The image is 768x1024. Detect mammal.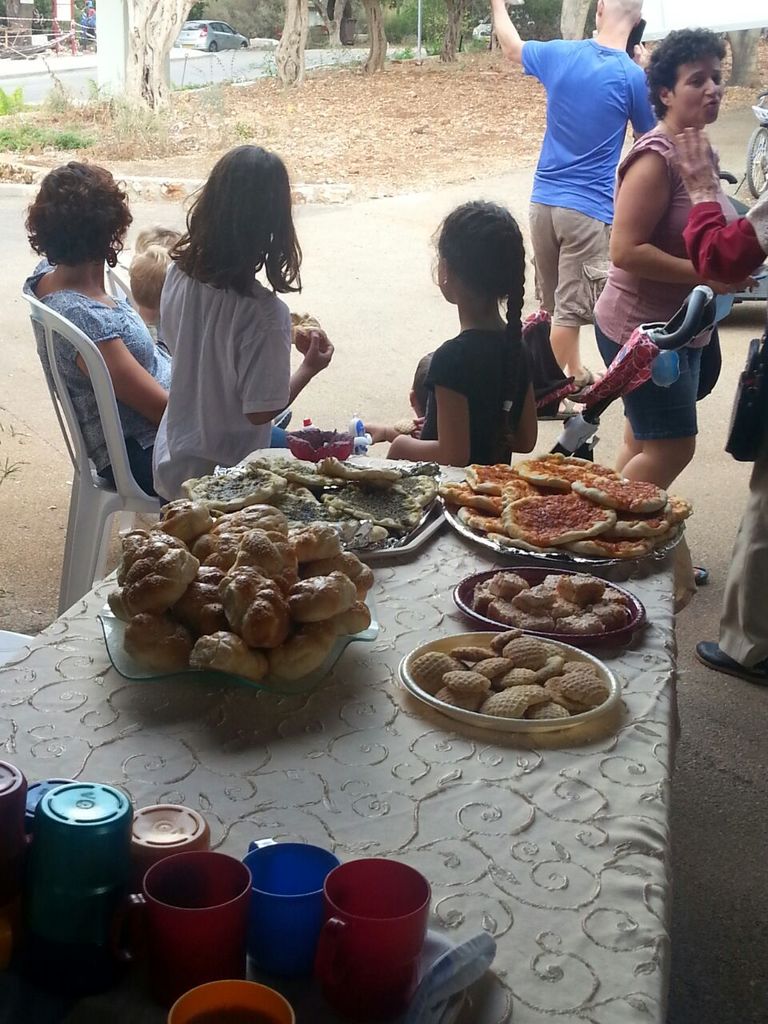
Detection: {"x1": 591, "y1": 24, "x2": 766, "y2": 578}.
